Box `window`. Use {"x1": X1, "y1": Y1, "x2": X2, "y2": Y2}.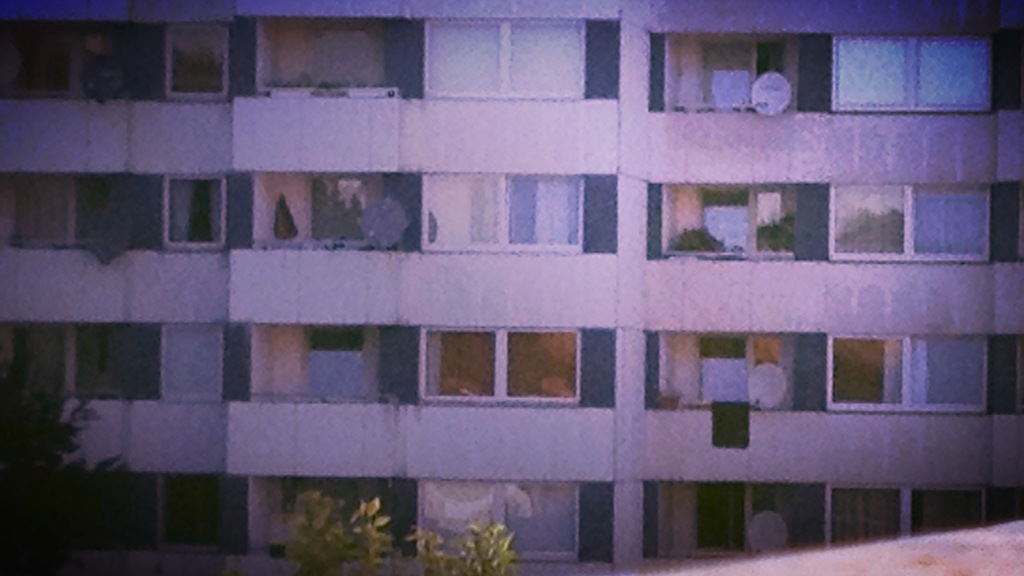
{"x1": 828, "y1": 484, "x2": 988, "y2": 543}.
